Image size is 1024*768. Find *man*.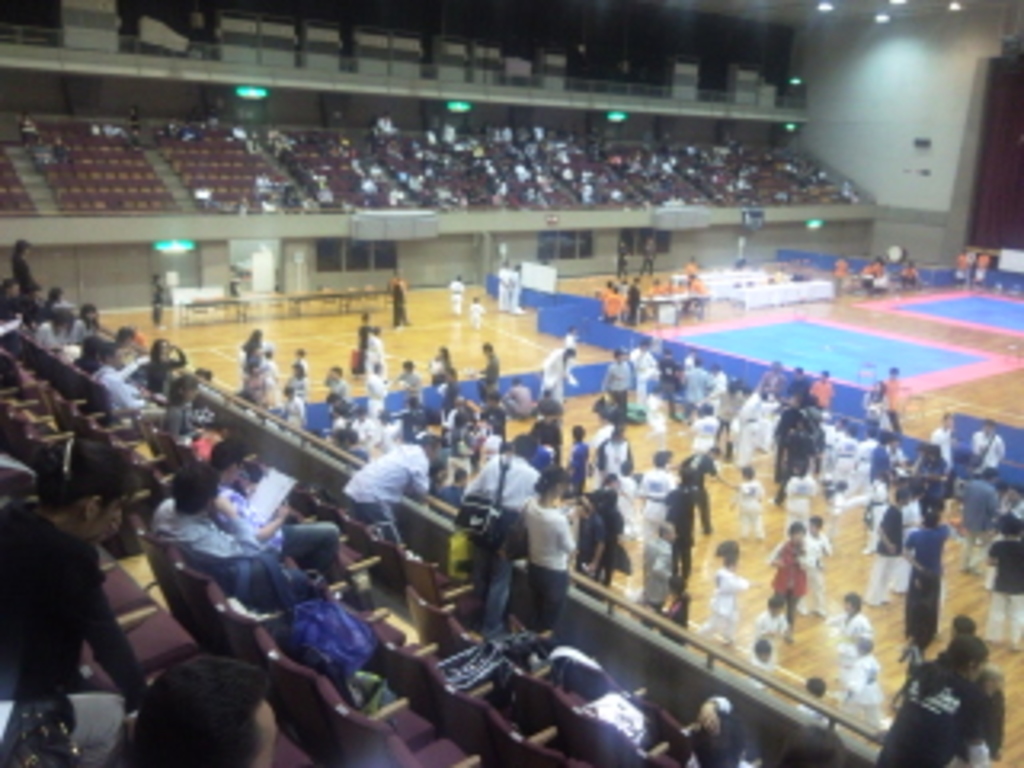
{"x1": 979, "y1": 506, "x2": 1021, "y2": 653}.
